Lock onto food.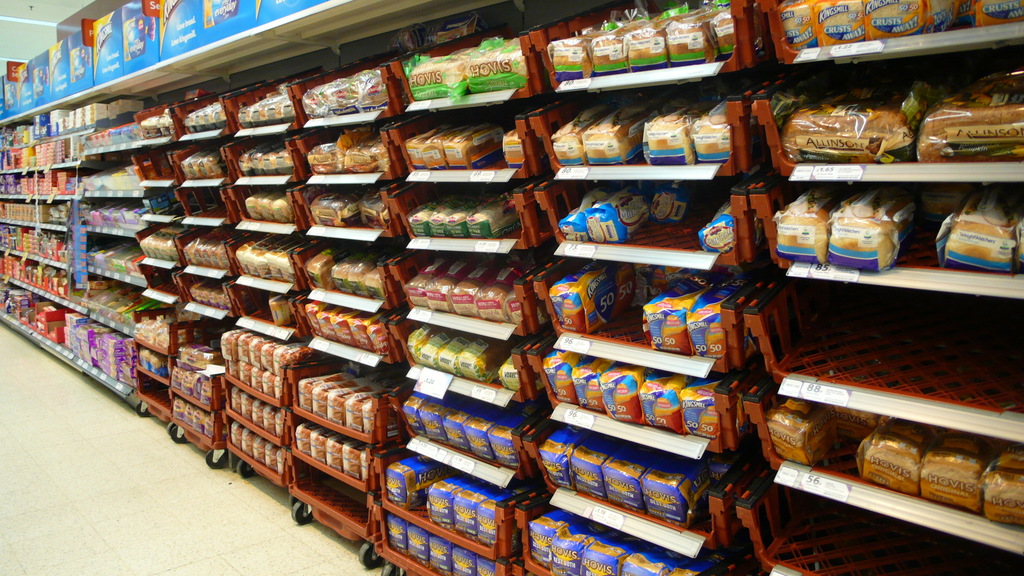
Locked: {"x1": 442, "y1": 198, "x2": 483, "y2": 236}.
